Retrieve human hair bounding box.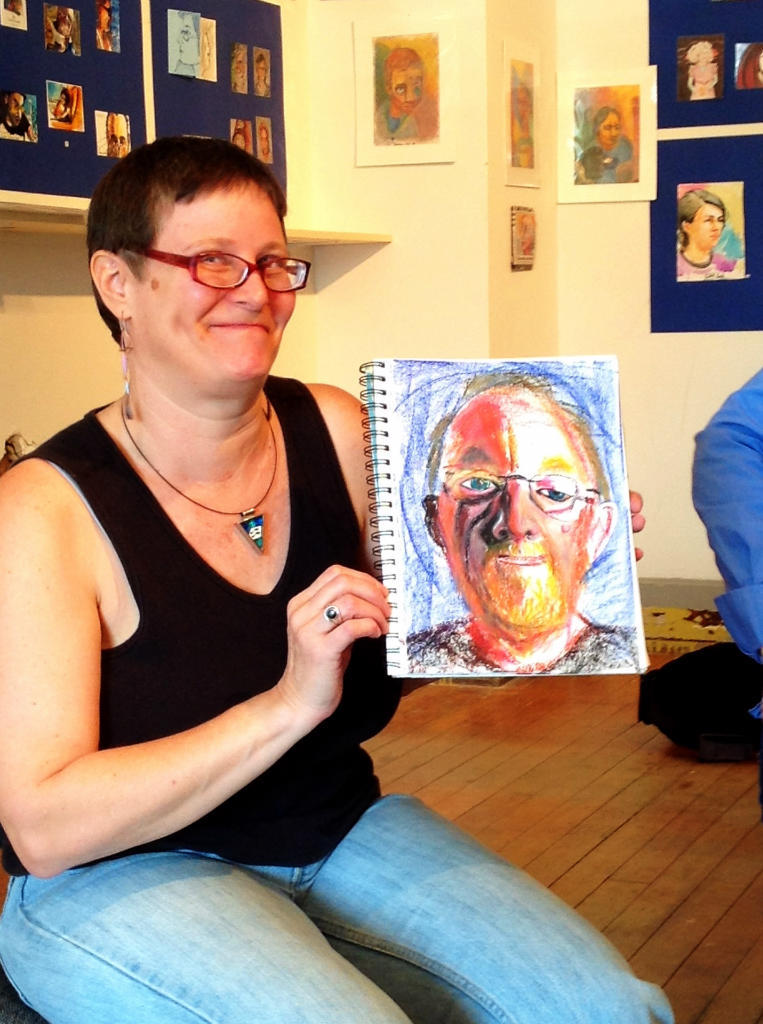
Bounding box: pyautogui.locateOnScreen(255, 49, 268, 80).
